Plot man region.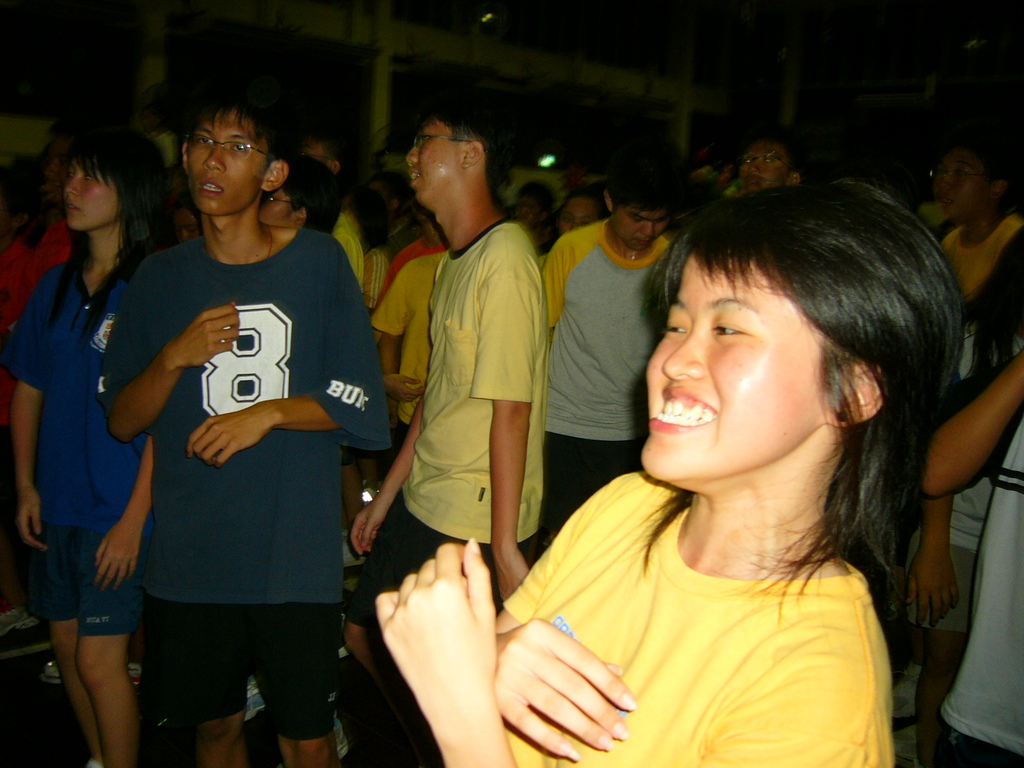
Plotted at locate(732, 126, 794, 202).
